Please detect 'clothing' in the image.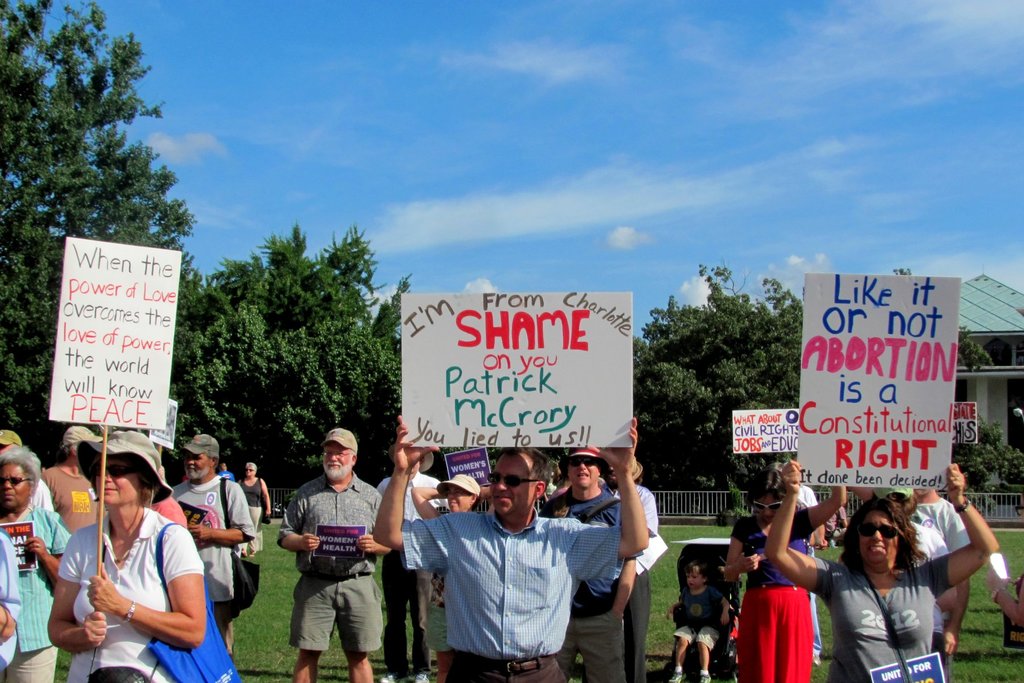
[x1=55, y1=506, x2=202, y2=682].
